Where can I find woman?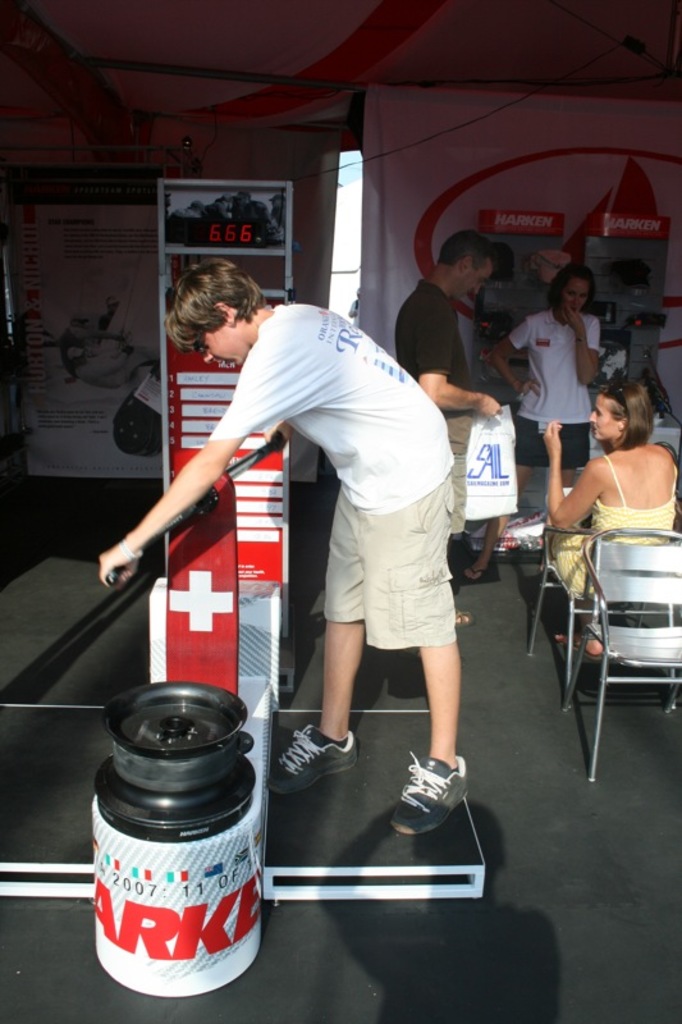
You can find it at {"x1": 546, "y1": 376, "x2": 681, "y2": 640}.
